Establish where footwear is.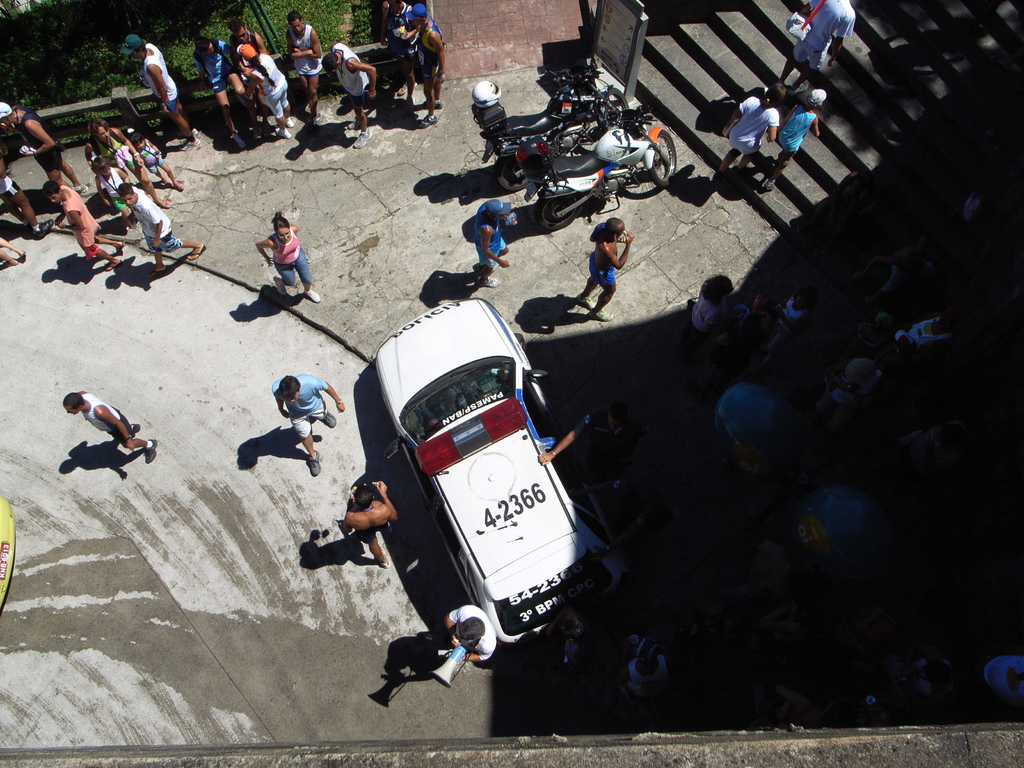
Established at box(477, 275, 499, 289).
